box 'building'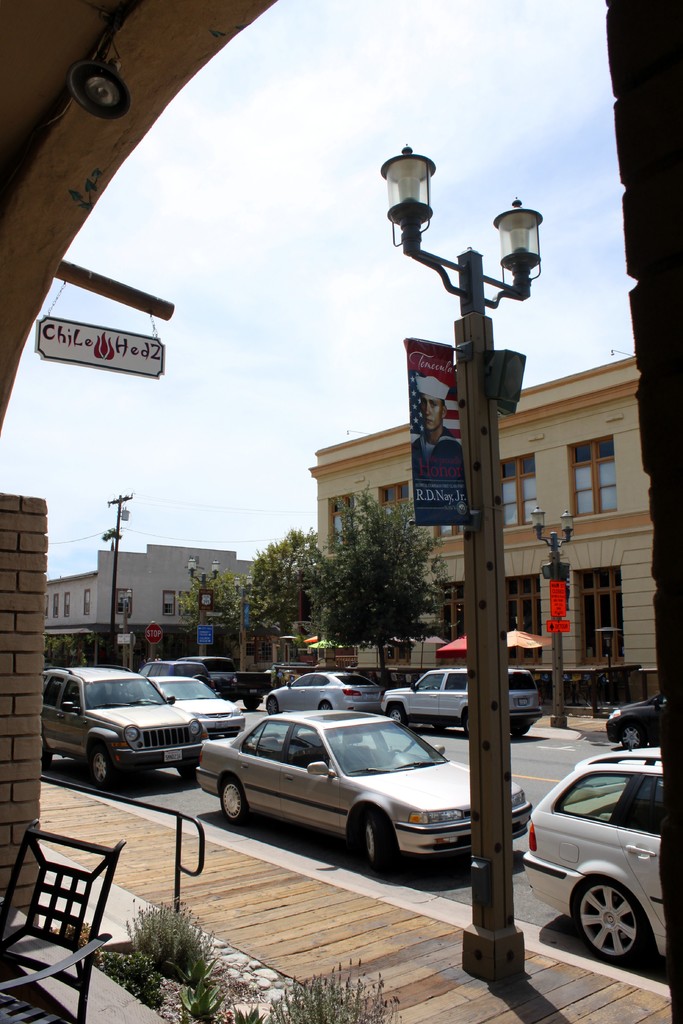
51/542/258/624
